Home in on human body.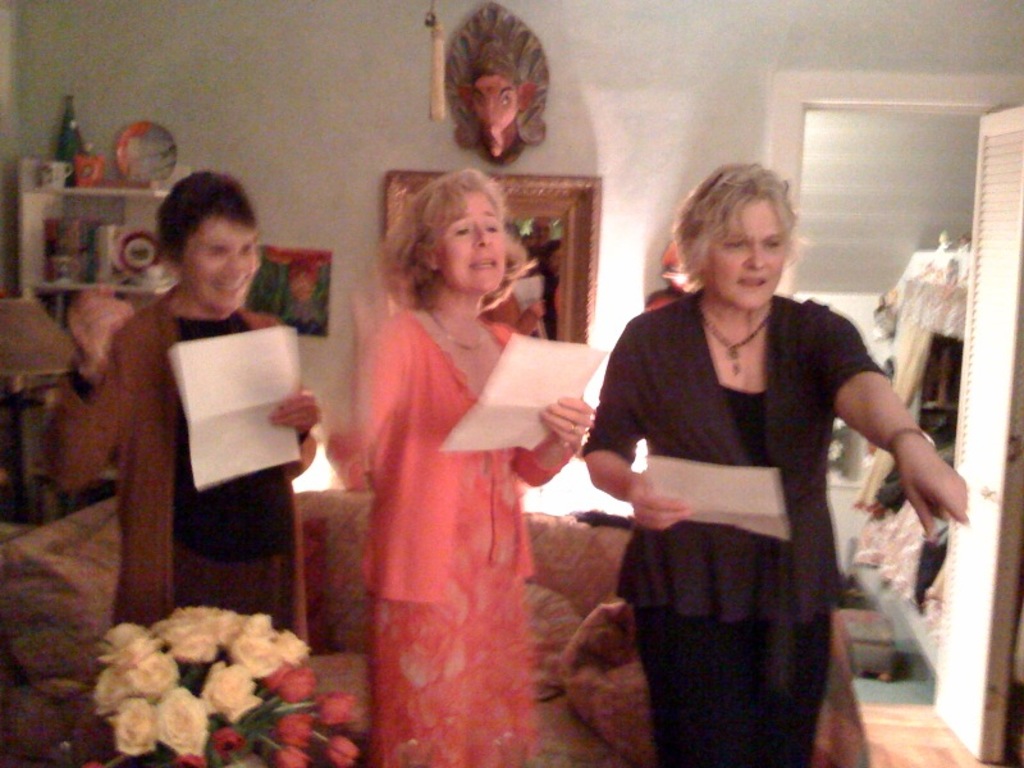
Homed in at select_region(568, 211, 904, 767).
